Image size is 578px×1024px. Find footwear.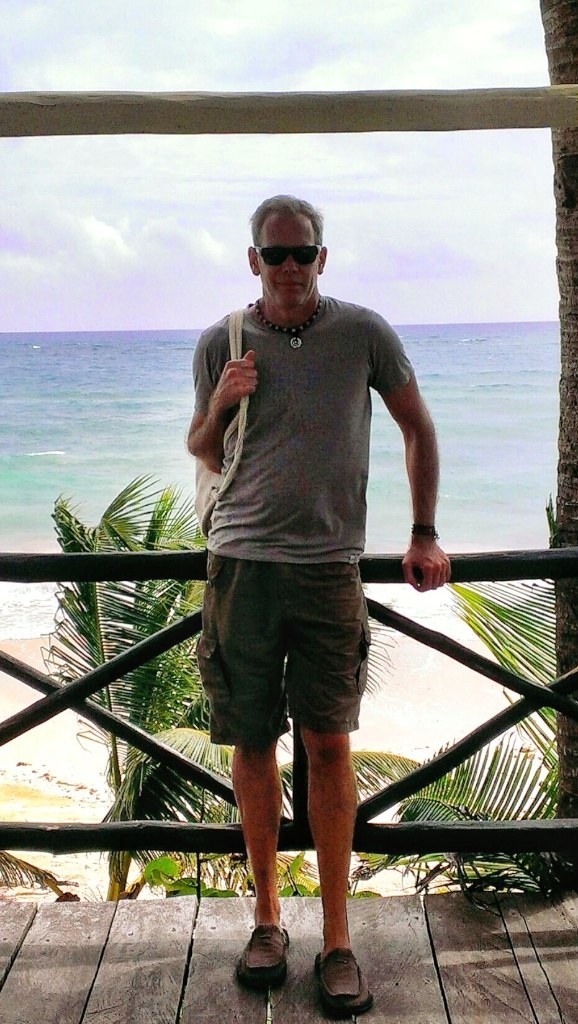
{"x1": 229, "y1": 925, "x2": 294, "y2": 993}.
